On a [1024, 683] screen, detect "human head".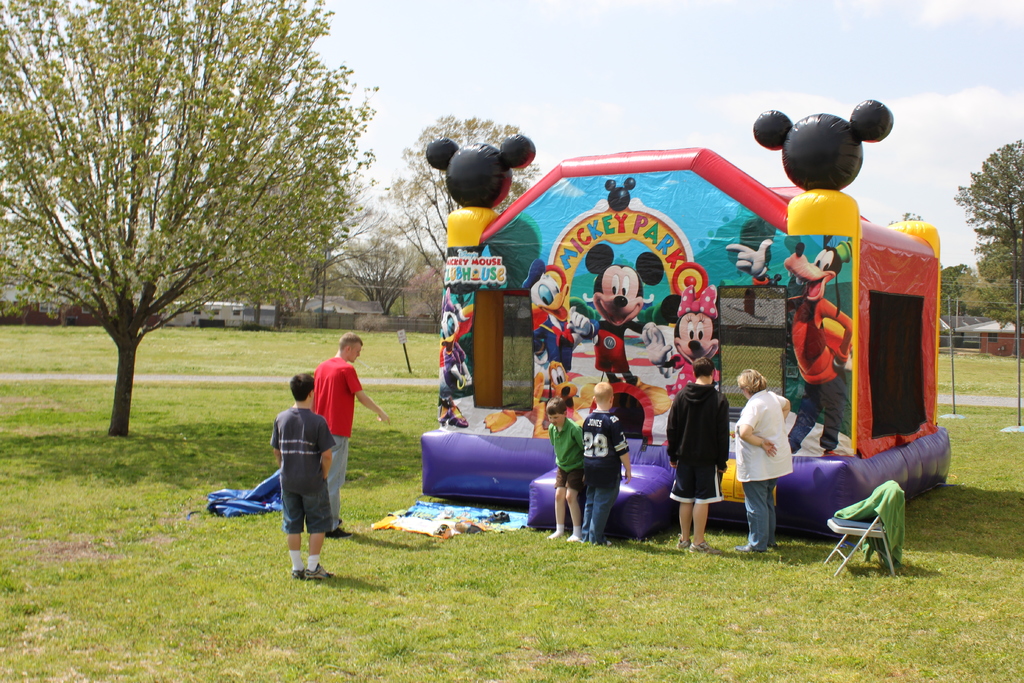
[x1=545, y1=395, x2=565, y2=428].
